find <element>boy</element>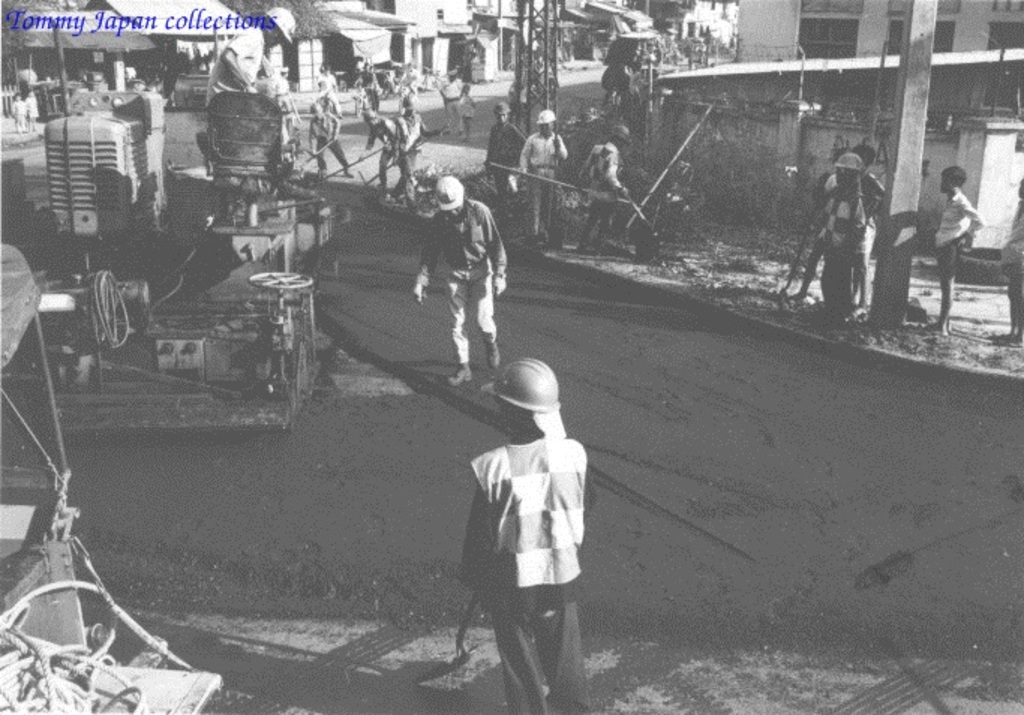
locate(936, 162, 985, 333)
